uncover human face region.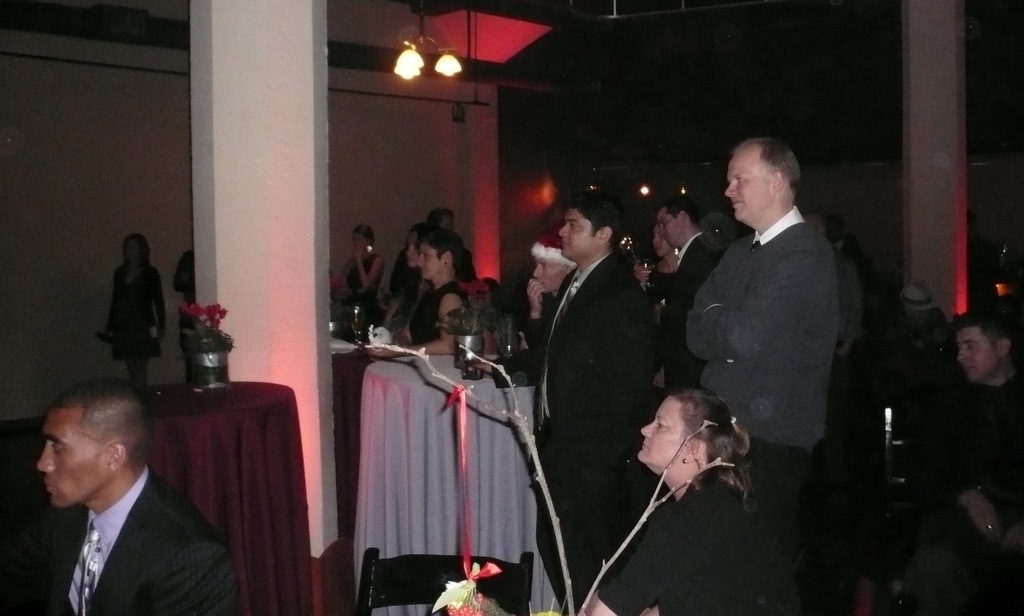
Uncovered: BBox(123, 237, 138, 260).
